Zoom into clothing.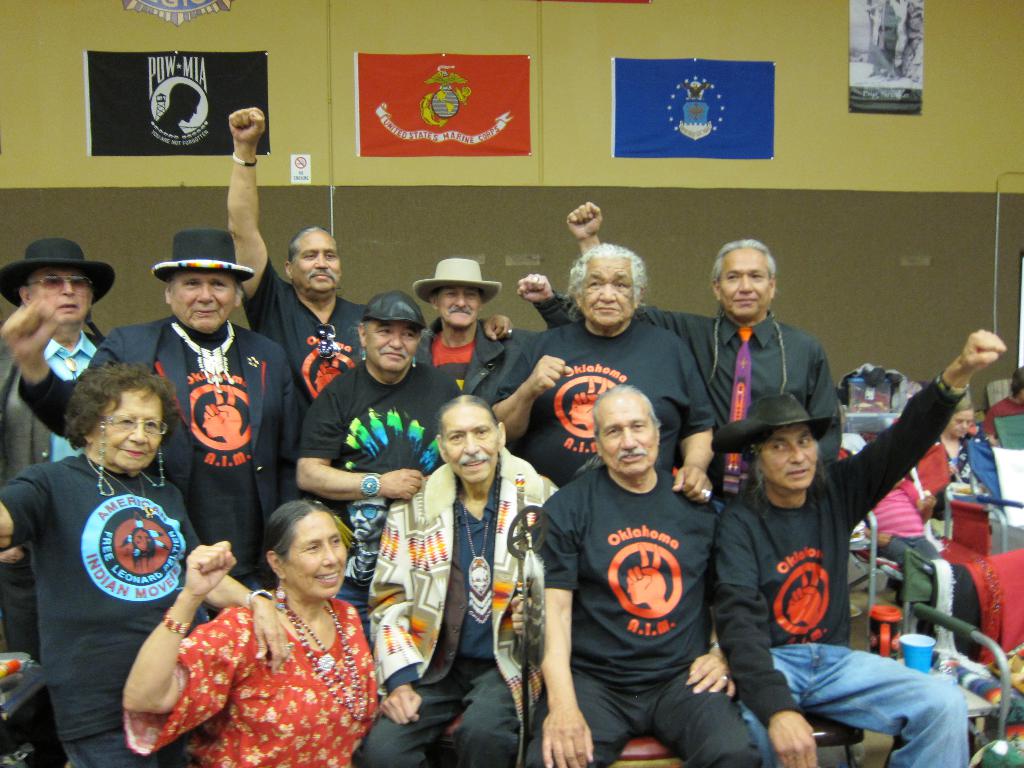
Zoom target: x1=709 y1=384 x2=967 y2=767.
